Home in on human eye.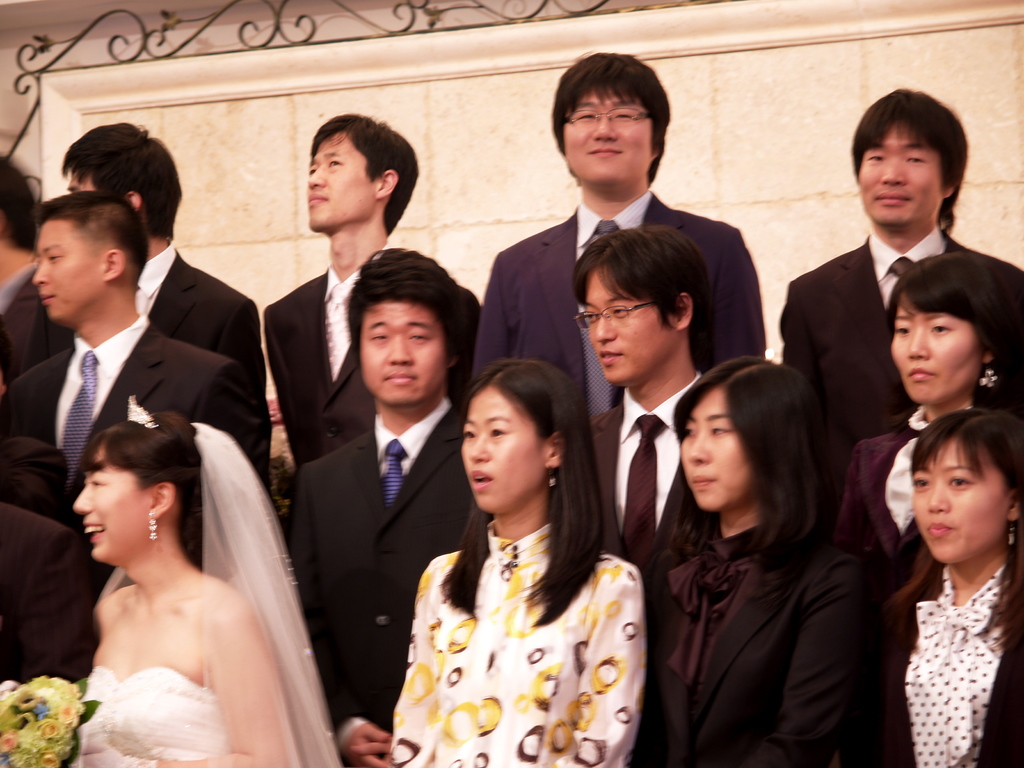
Homed in at [left=890, top=323, right=911, bottom=341].
